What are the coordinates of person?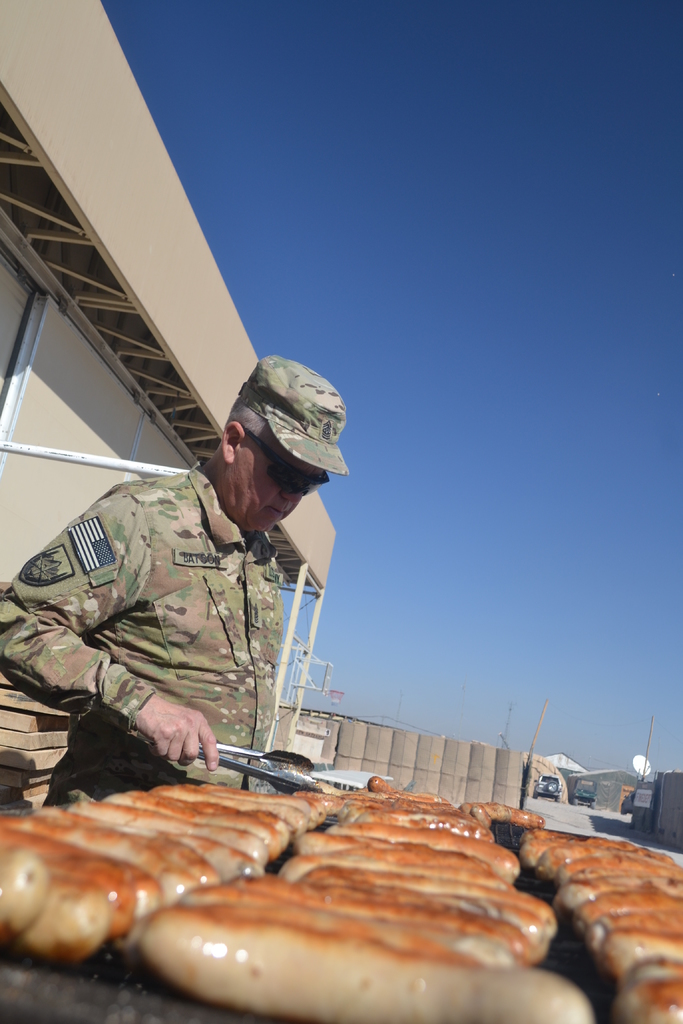
(left=0, top=350, right=349, bottom=810).
